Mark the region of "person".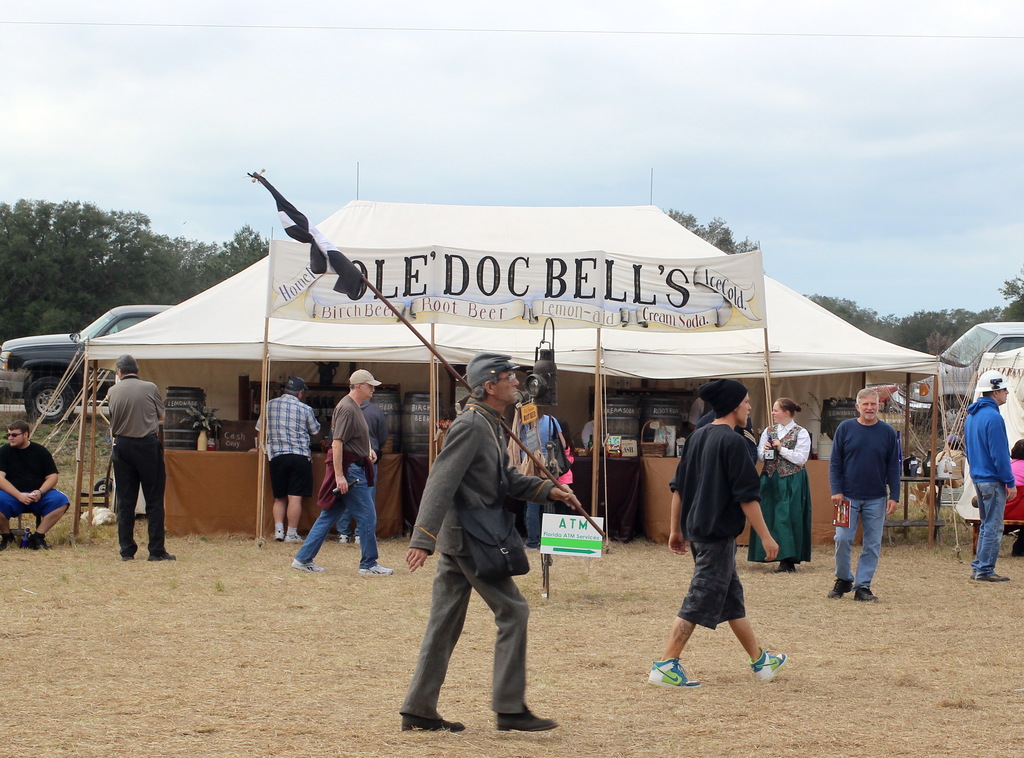
Region: [102,355,177,561].
